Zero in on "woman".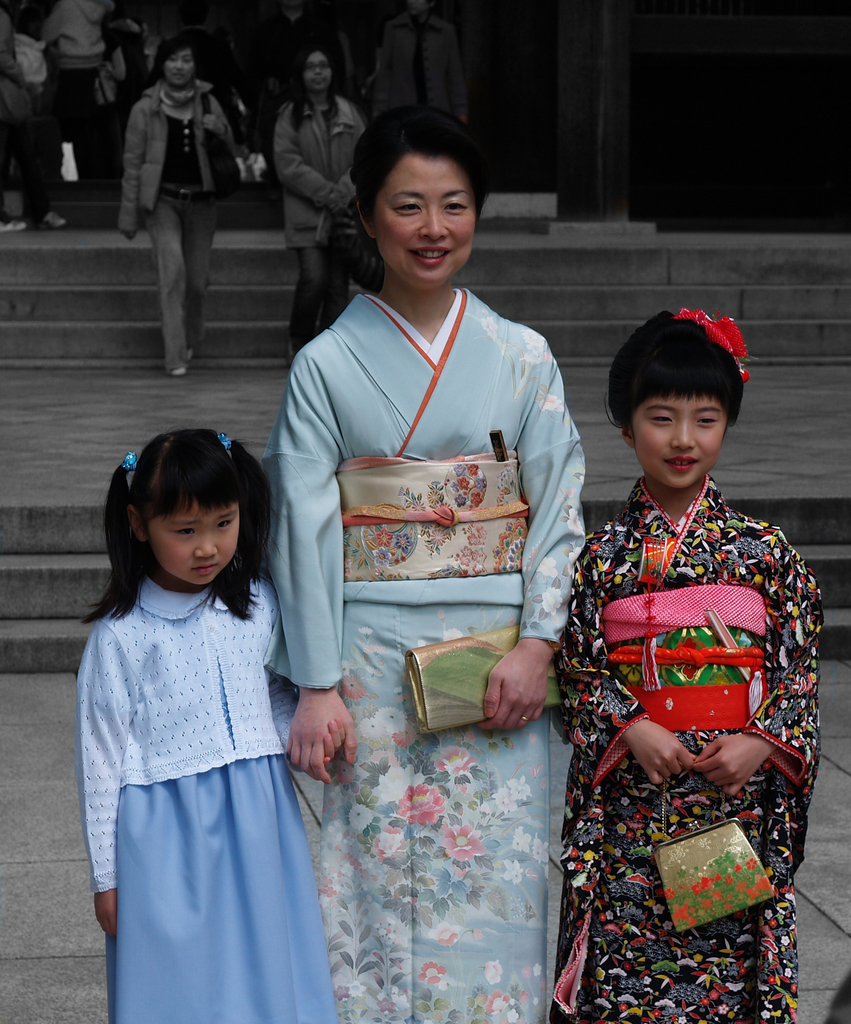
Zeroed in: 272/51/376/358.
